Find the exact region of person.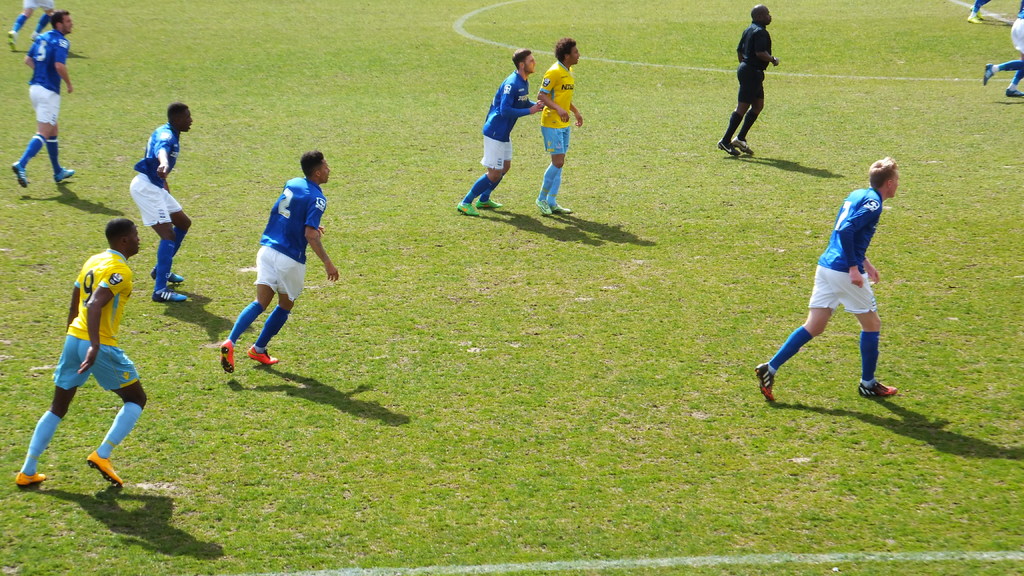
Exact region: [left=220, top=153, right=344, bottom=374].
